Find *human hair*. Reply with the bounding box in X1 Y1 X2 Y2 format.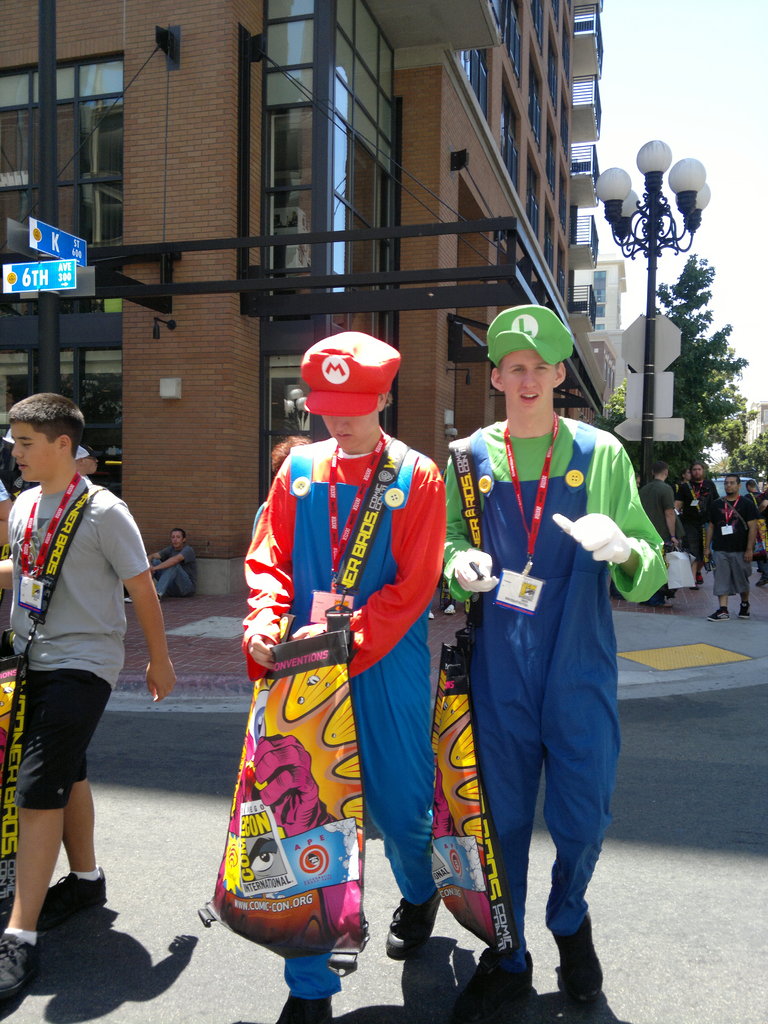
268 433 300 483.
